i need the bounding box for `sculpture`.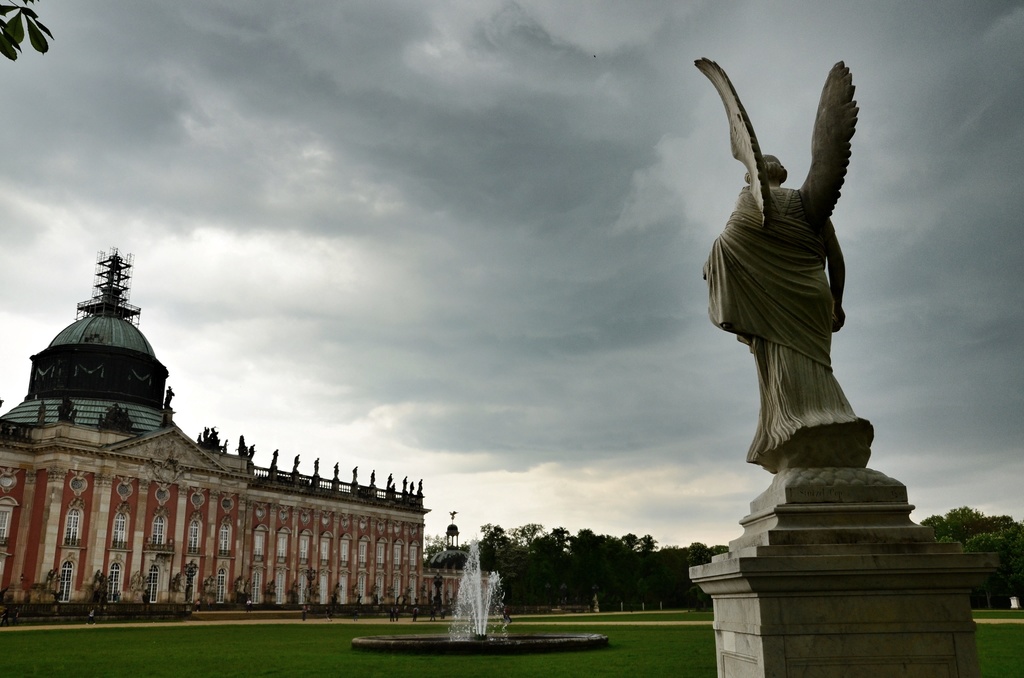
Here it is: 244,575,255,592.
